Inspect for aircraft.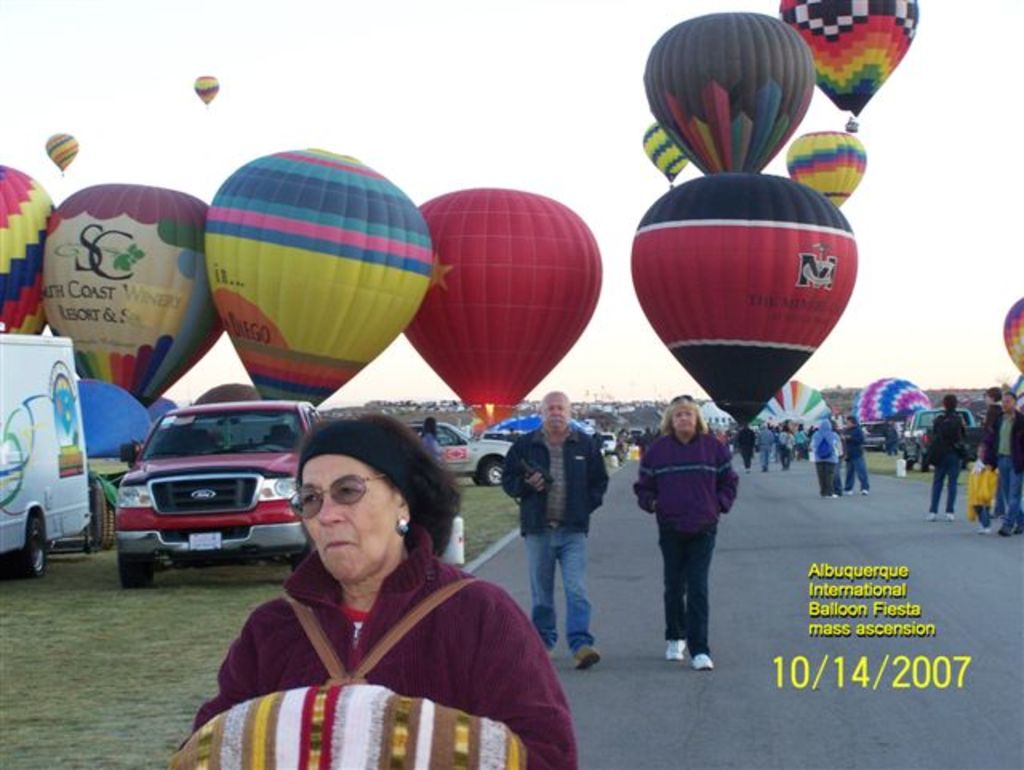
Inspection: box(627, 170, 859, 429).
